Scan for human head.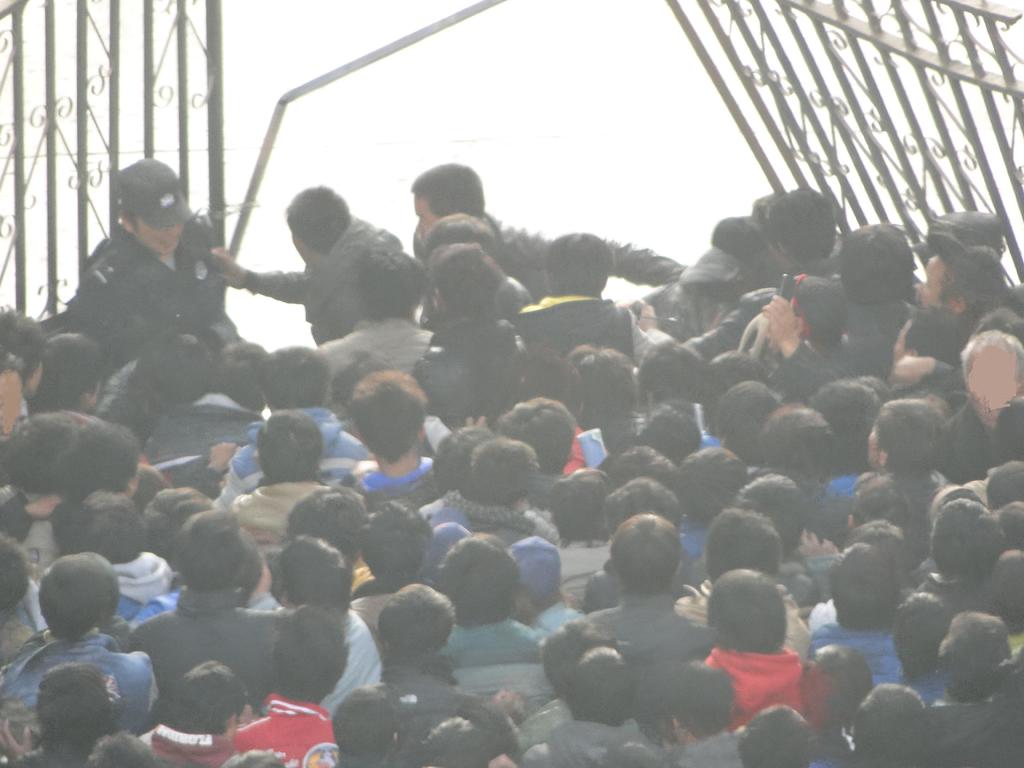
Scan result: (x1=600, y1=442, x2=678, y2=486).
